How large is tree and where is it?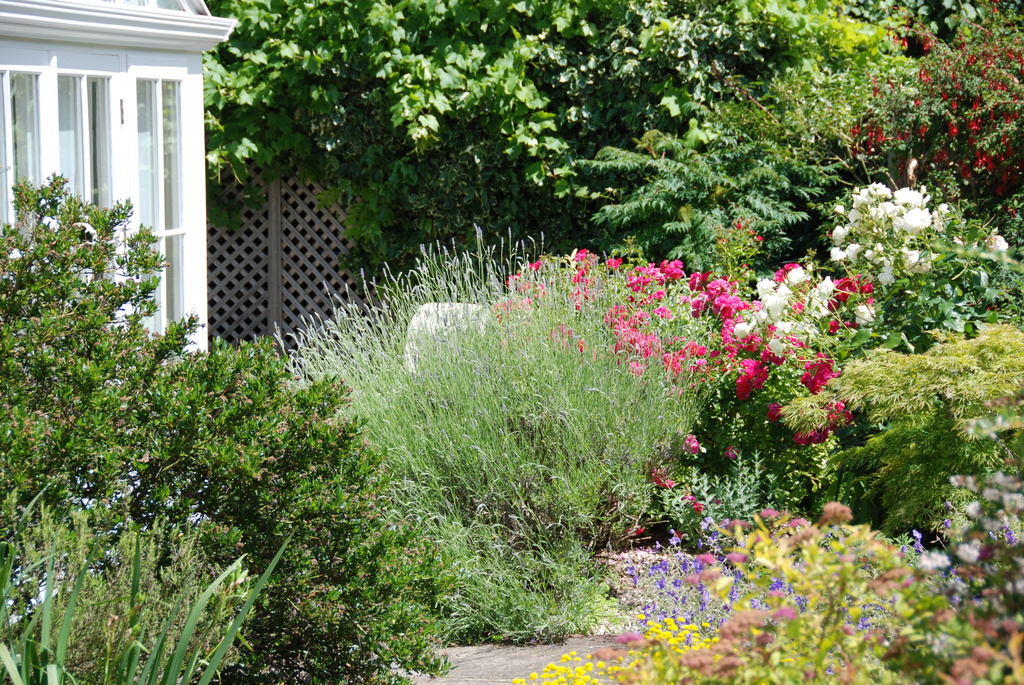
Bounding box: bbox=[570, 67, 860, 278].
